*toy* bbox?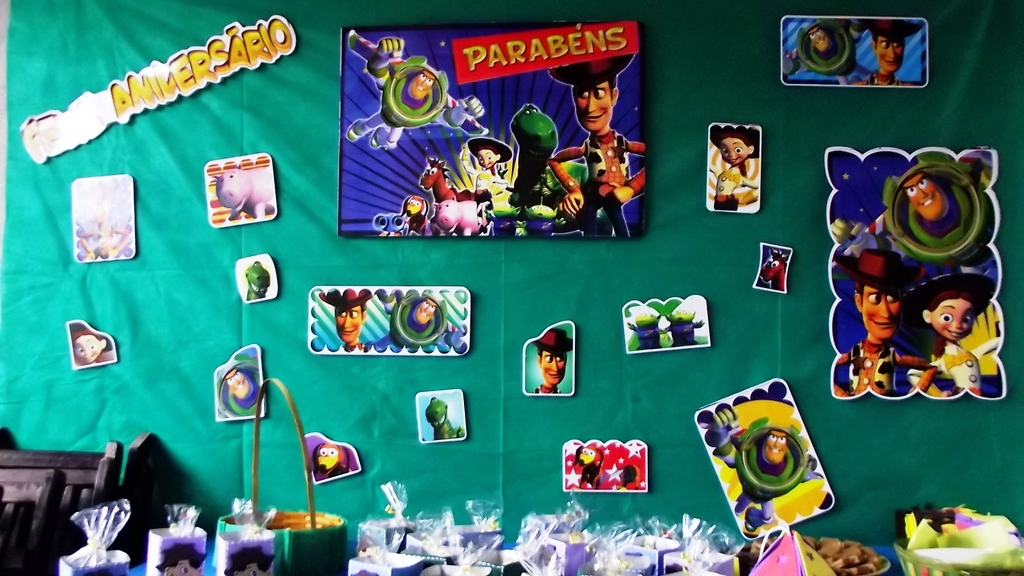
(x1=628, y1=284, x2=721, y2=355)
